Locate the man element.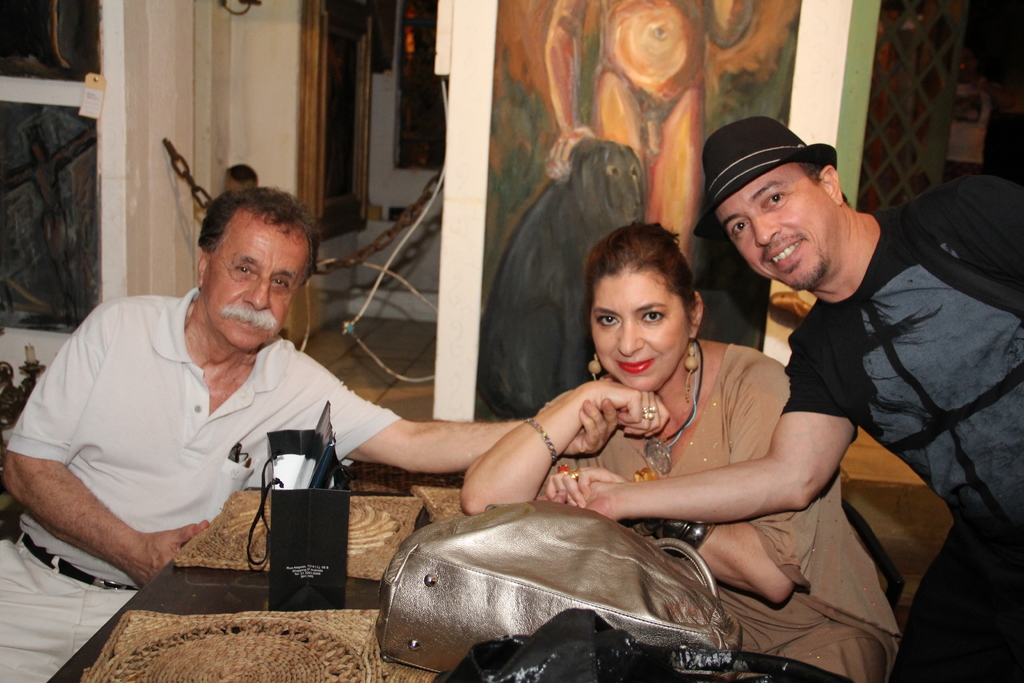
Element bbox: 544, 121, 1023, 682.
